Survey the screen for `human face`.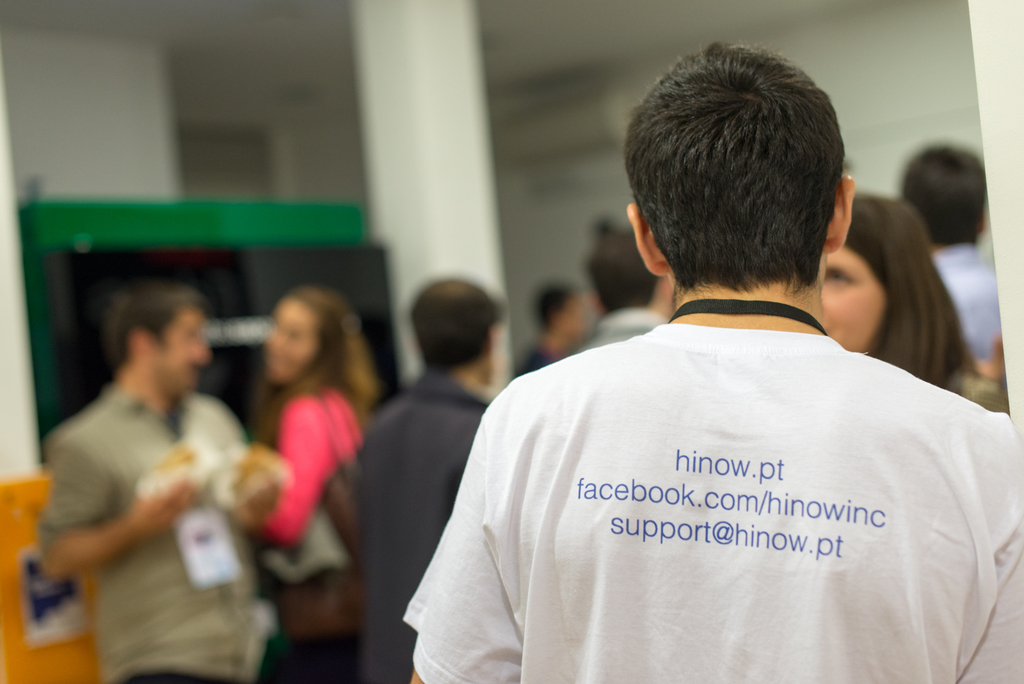
Survey found: <region>815, 244, 891, 351</region>.
